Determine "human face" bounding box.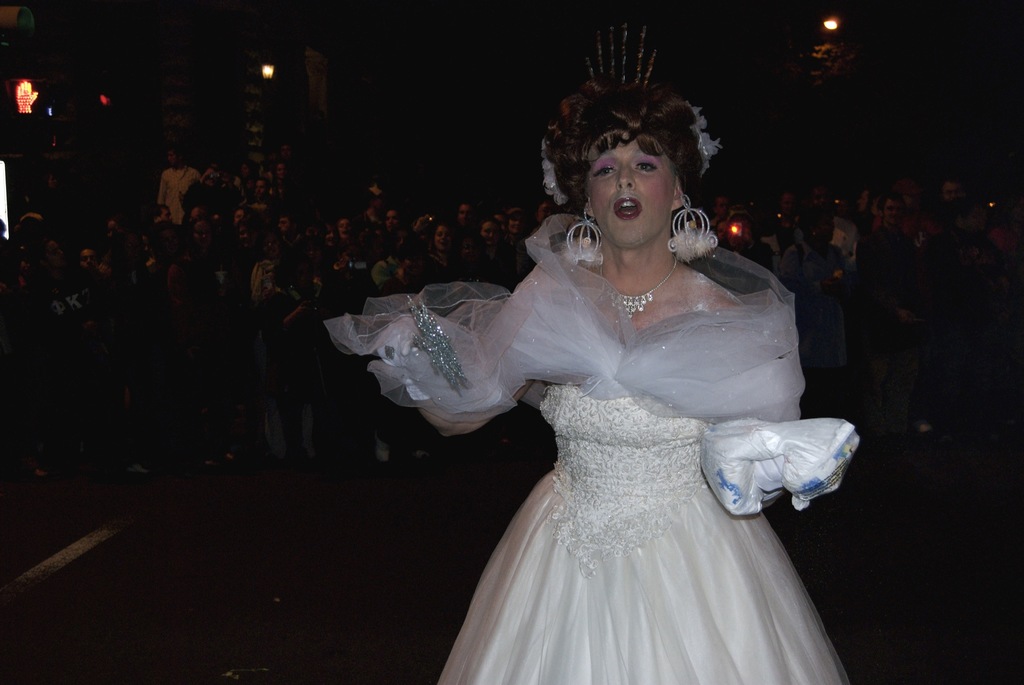
Determined: <box>479,221,498,246</box>.
